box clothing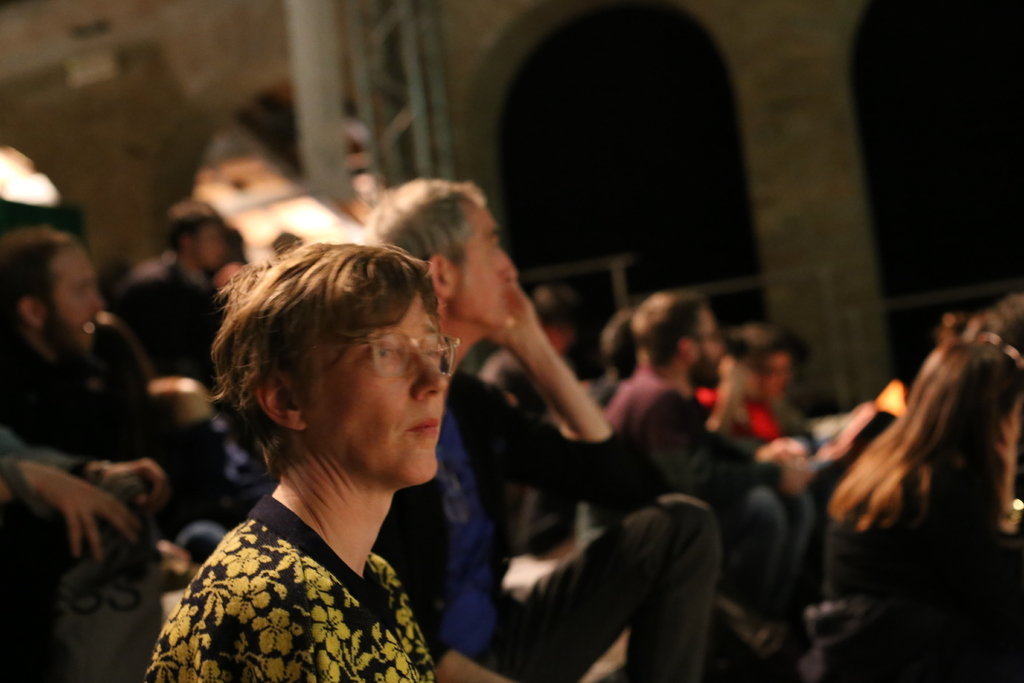
[699,379,783,447]
